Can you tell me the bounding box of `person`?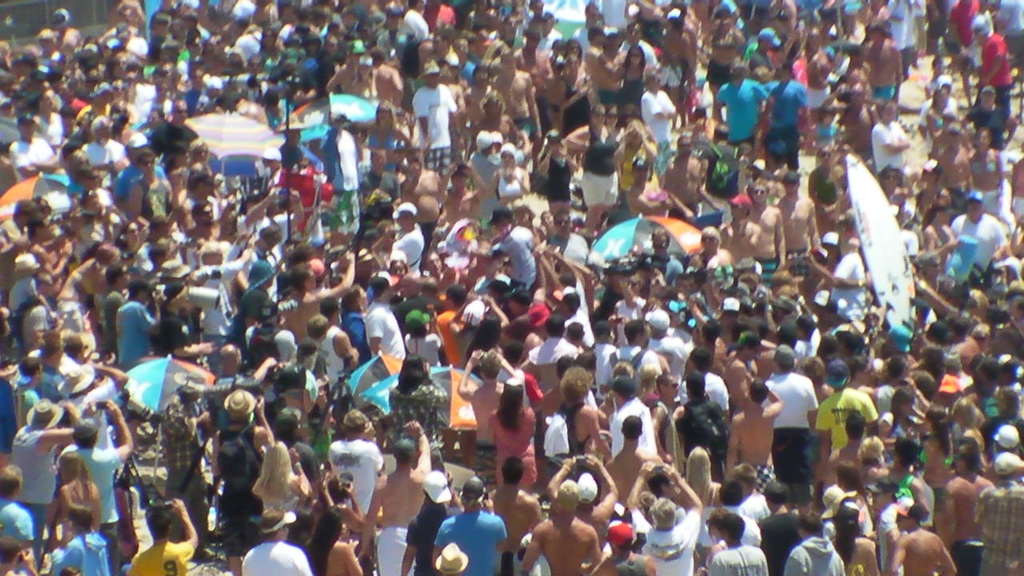
211/386/274/575.
